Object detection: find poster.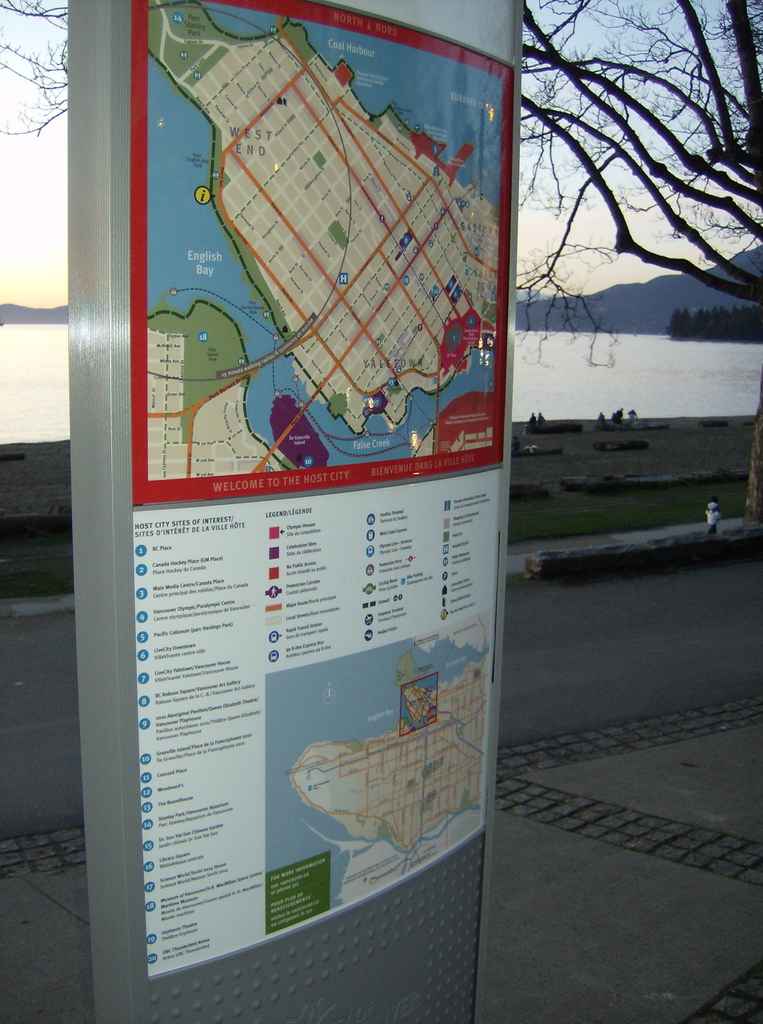
{"x1": 131, "y1": 0, "x2": 515, "y2": 982}.
